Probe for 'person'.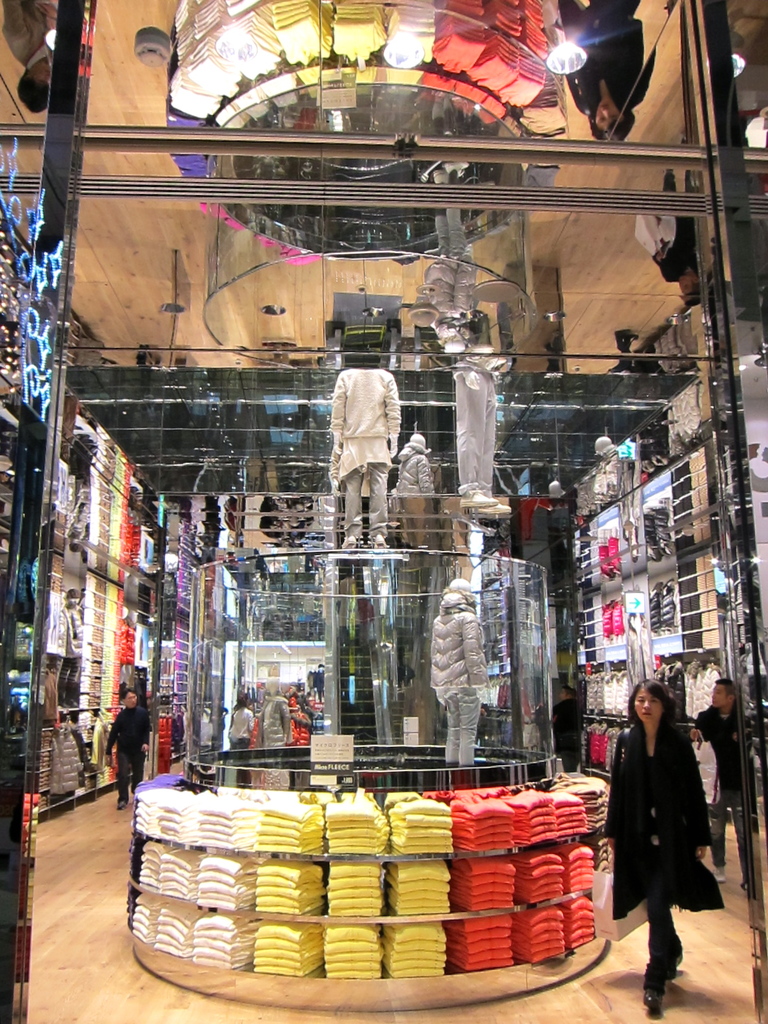
Probe result: x1=611 y1=674 x2=723 y2=998.
